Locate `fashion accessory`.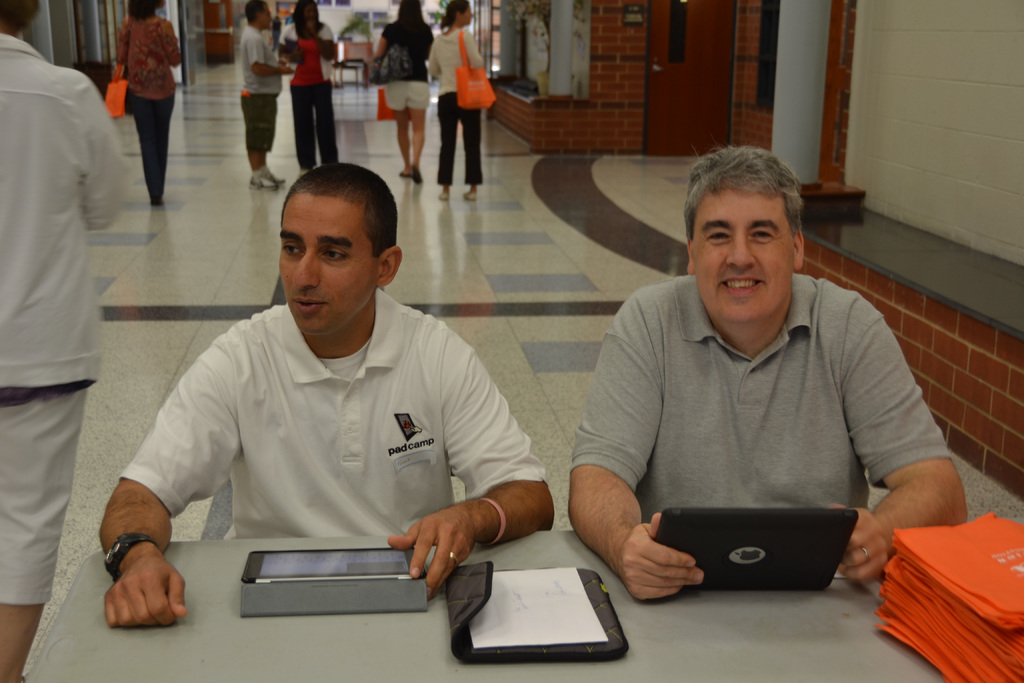
Bounding box: left=268, top=168, right=289, bottom=186.
